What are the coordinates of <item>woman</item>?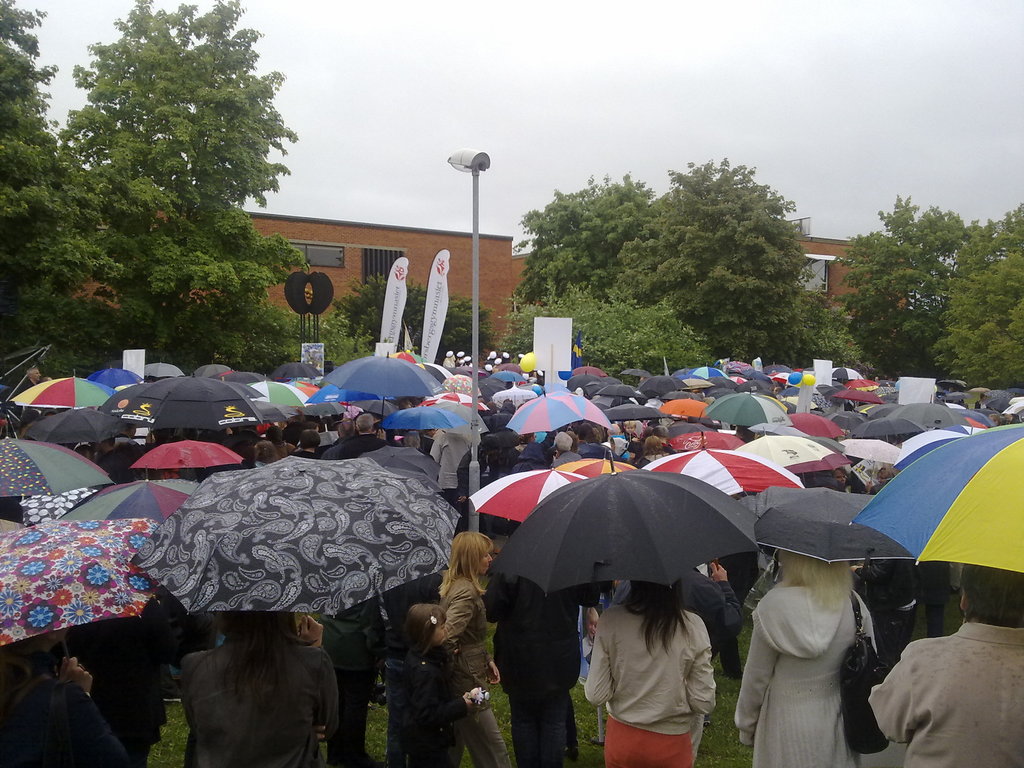
{"x1": 431, "y1": 526, "x2": 504, "y2": 767}.
